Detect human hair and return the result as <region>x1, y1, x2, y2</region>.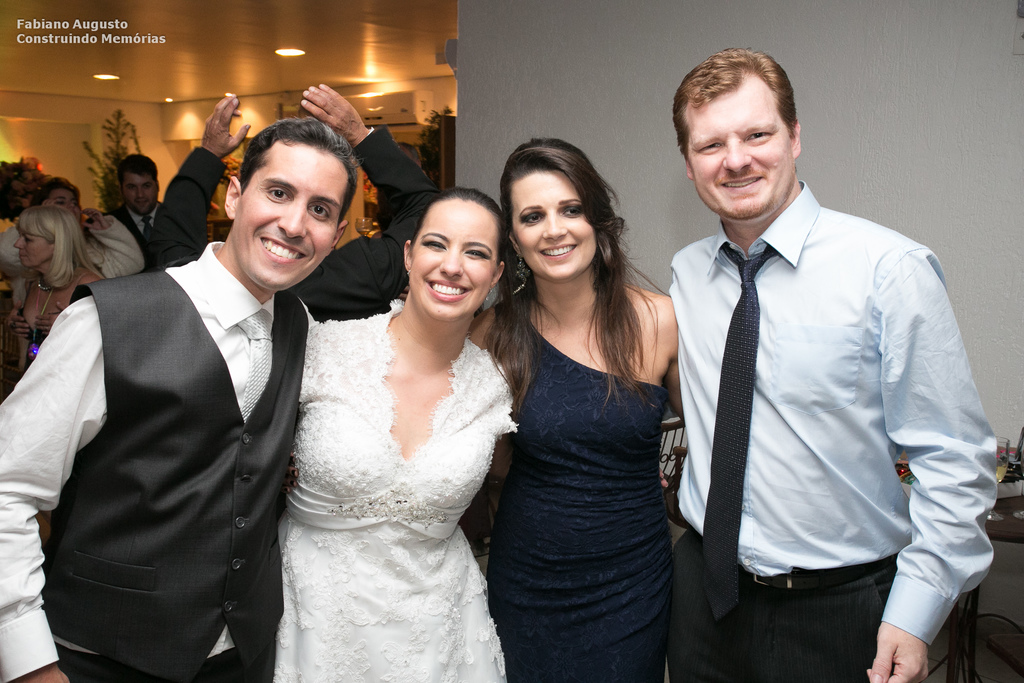
<region>406, 183, 510, 320</region>.
